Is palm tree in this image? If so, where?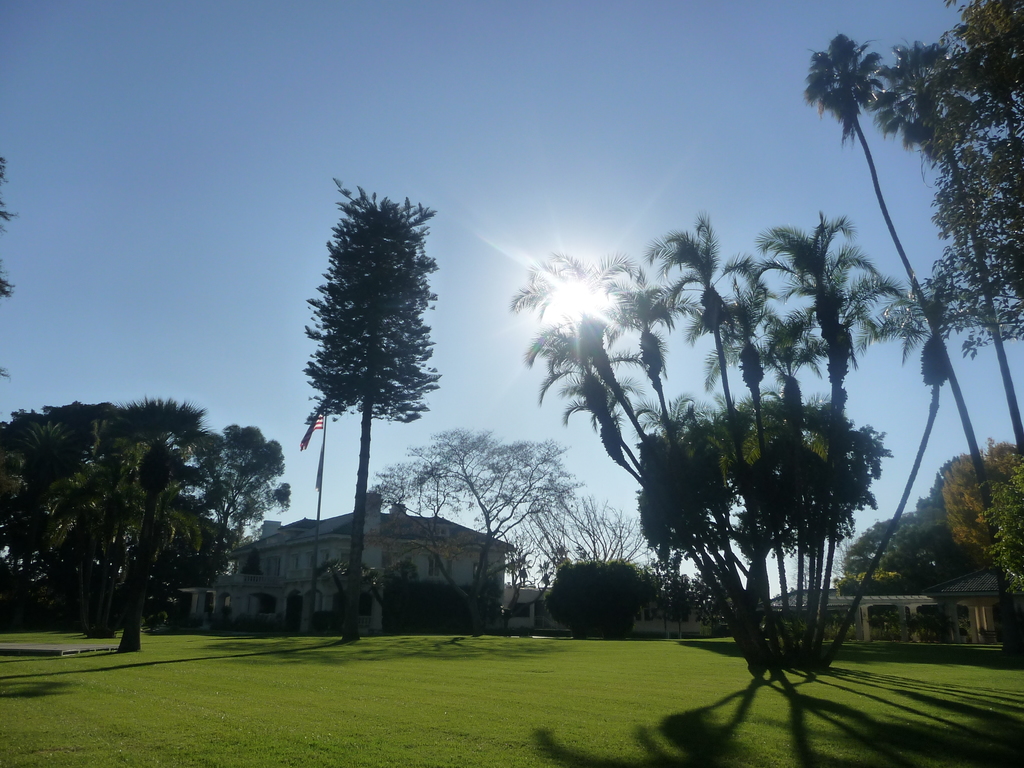
Yes, at [x1=746, y1=239, x2=826, y2=767].
